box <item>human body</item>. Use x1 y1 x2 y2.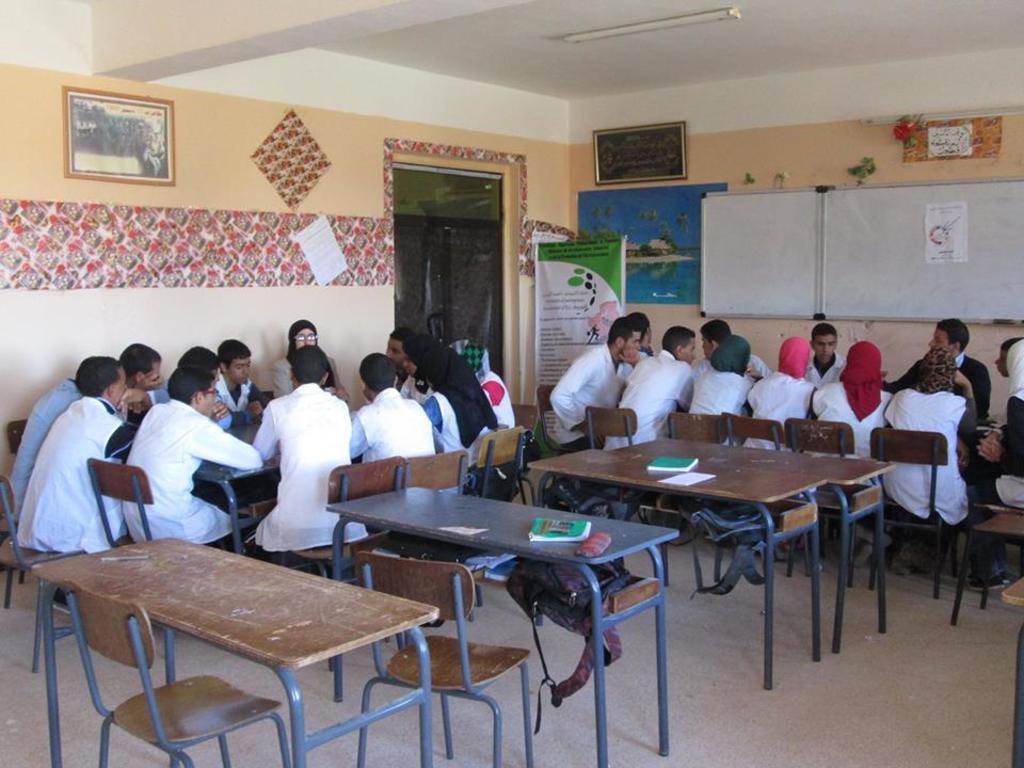
747 330 813 437.
